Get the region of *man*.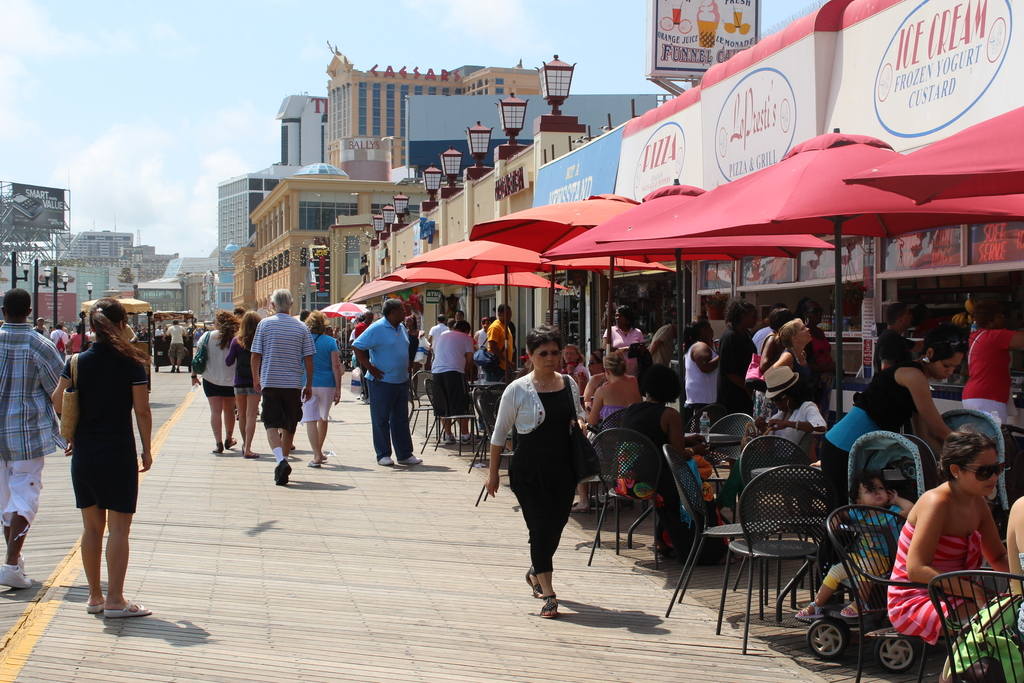
[x1=348, y1=309, x2=374, y2=402].
